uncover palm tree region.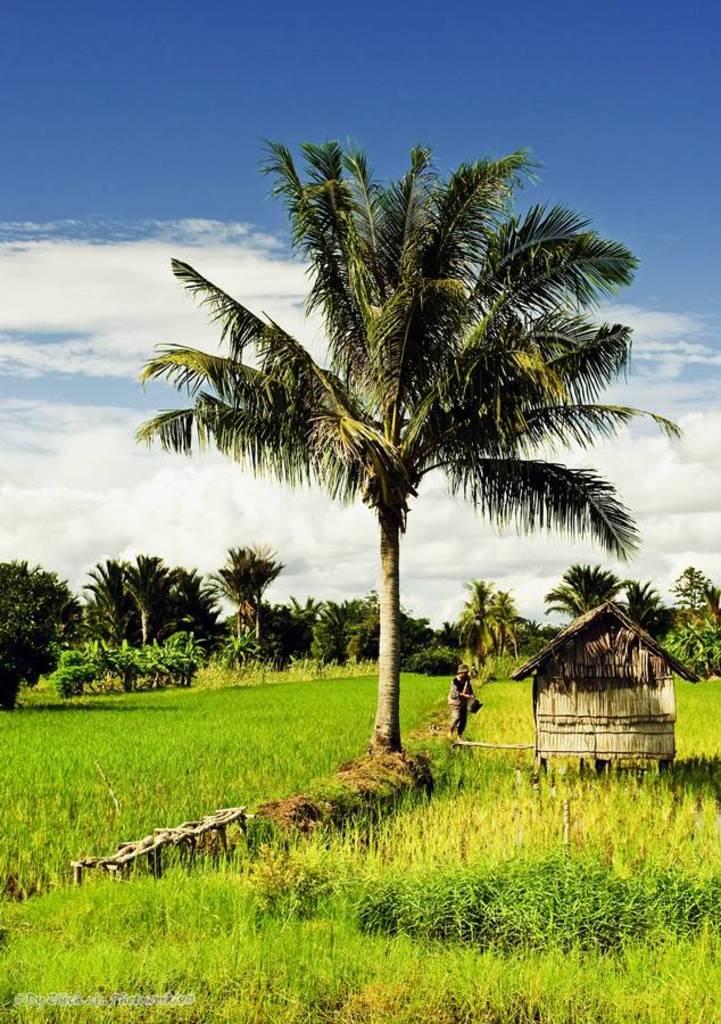
Uncovered: l=136, t=137, r=682, b=751.
